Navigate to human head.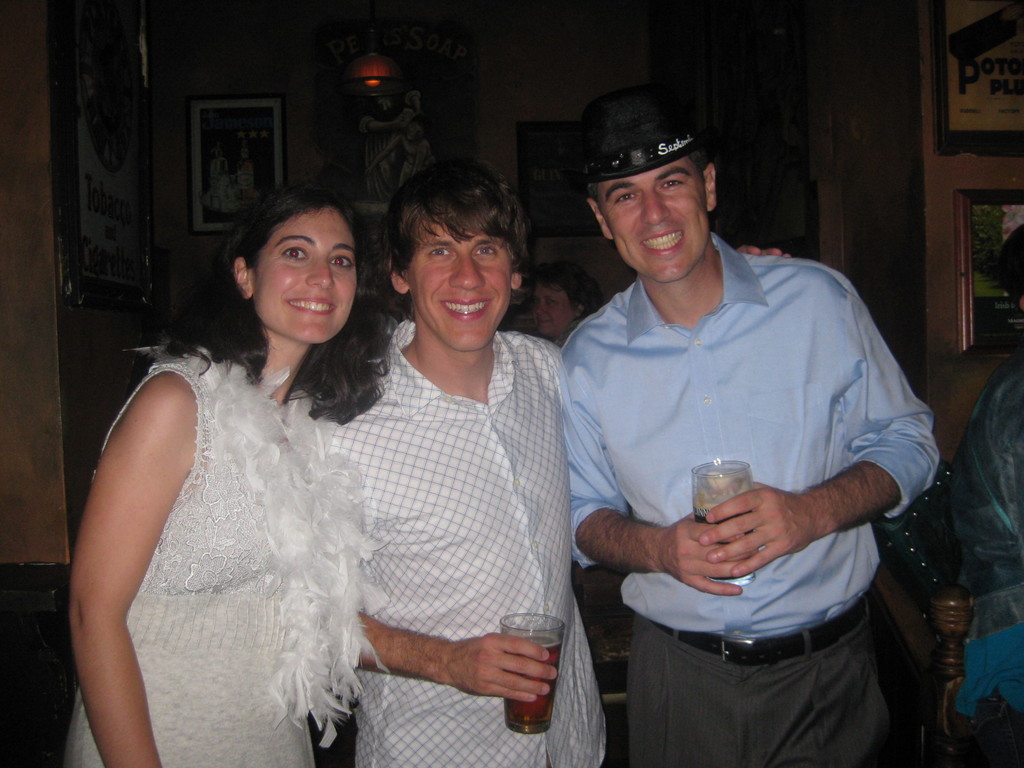
Navigation target: 387 159 531 353.
